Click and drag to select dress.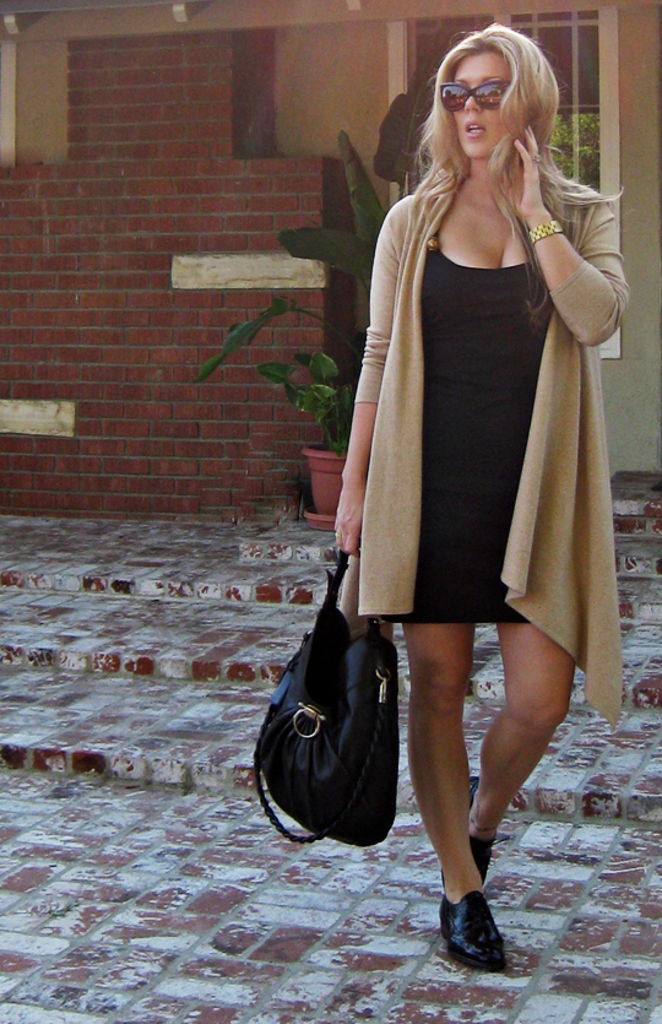
Selection: [322,156,618,595].
